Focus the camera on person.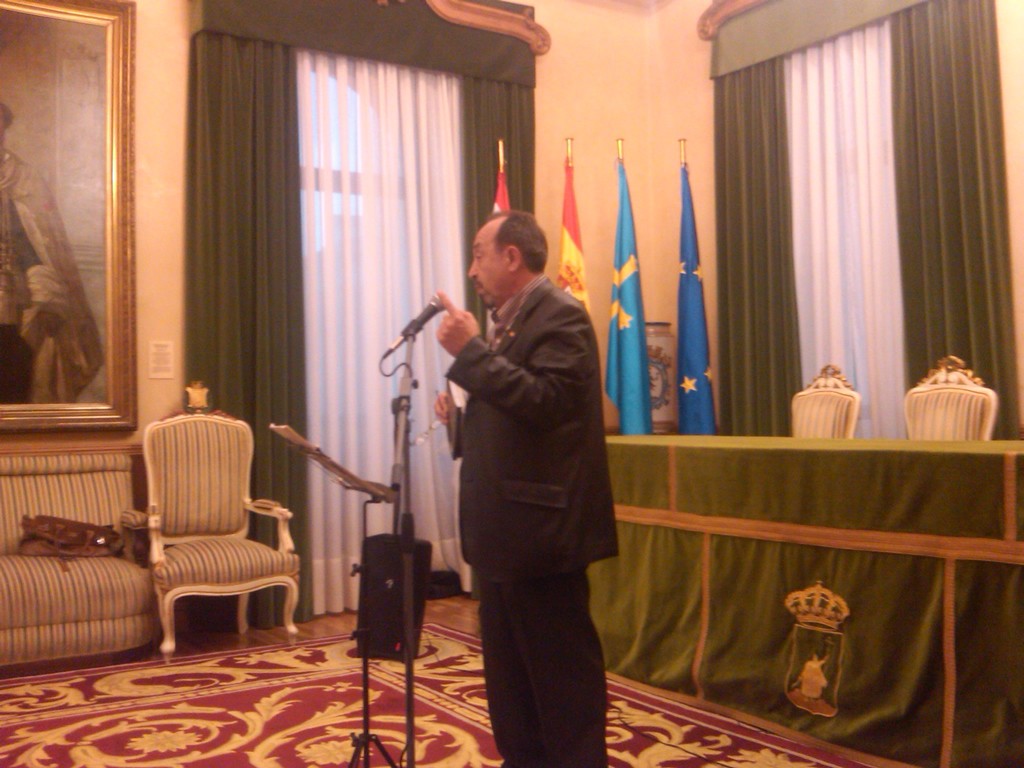
Focus region: detection(0, 104, 103, 409).
